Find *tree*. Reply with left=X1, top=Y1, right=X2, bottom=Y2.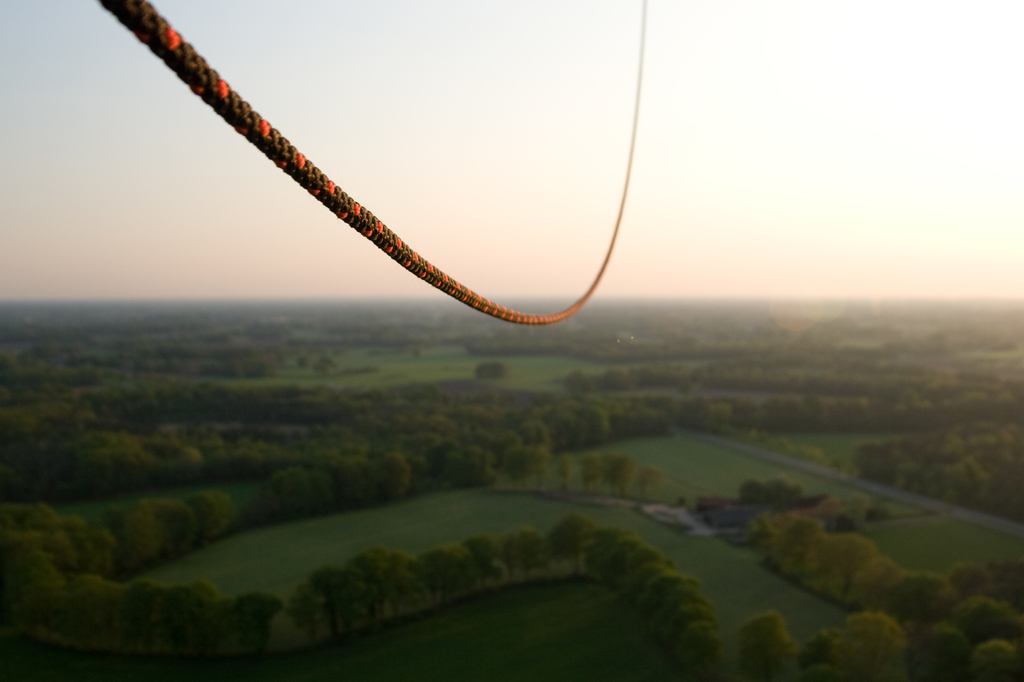
left=591, top=528, right=638, bottom=577.
